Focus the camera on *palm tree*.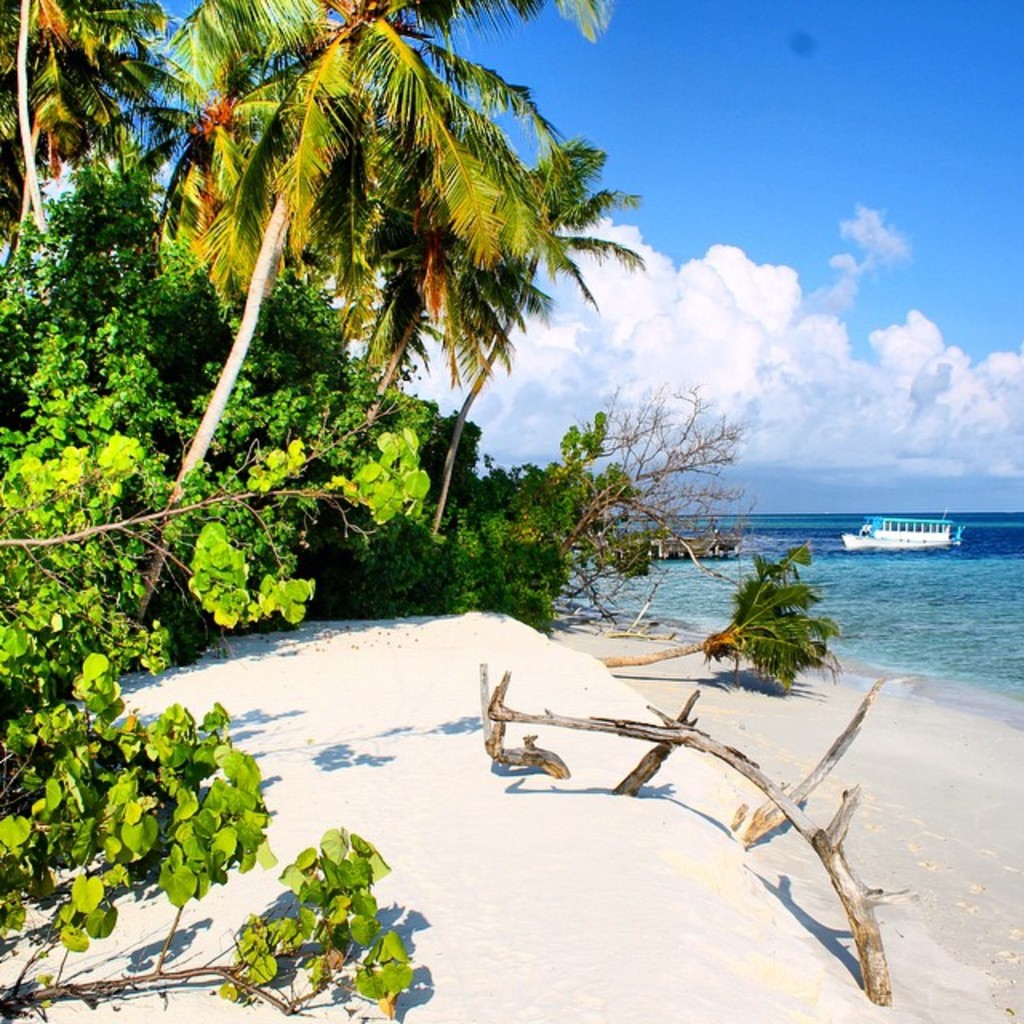
Focus region: <region>0, 13, 147, 424</region>.
